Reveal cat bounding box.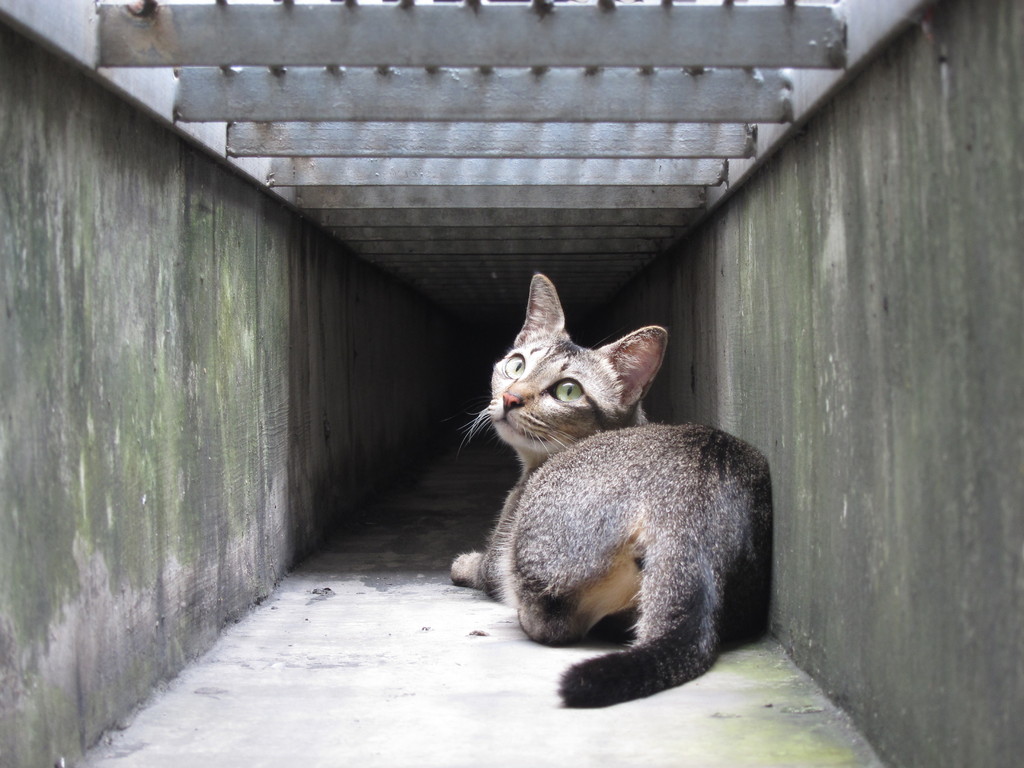
Revealed: {"x1": 445, "y1": 274, "x2": 772, "y2": 712}.
